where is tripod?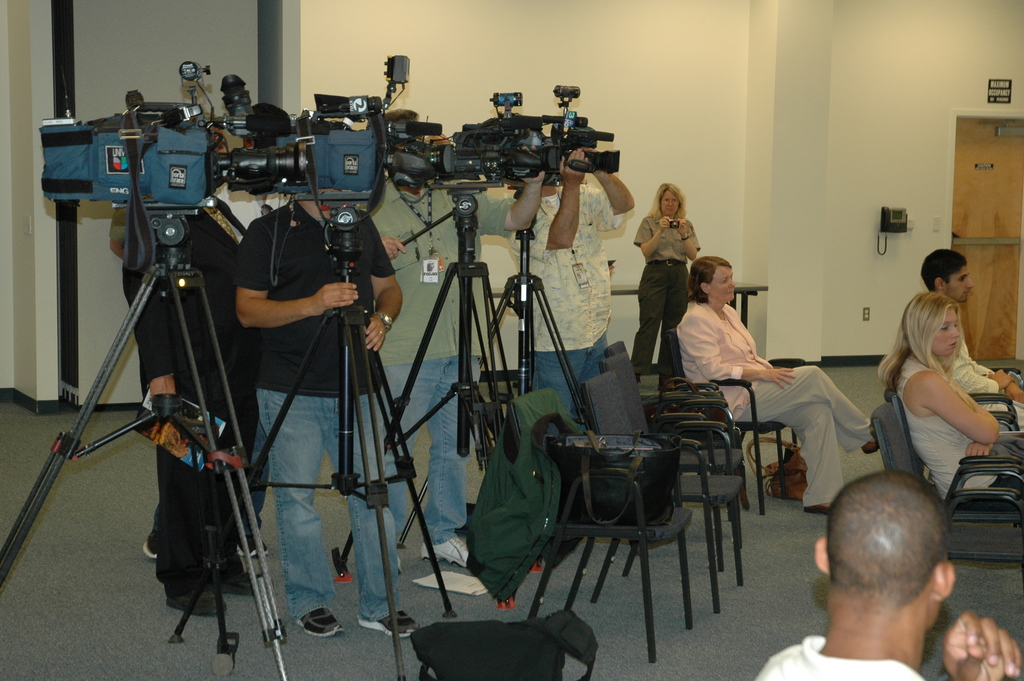
399, 211, 593, 577.
